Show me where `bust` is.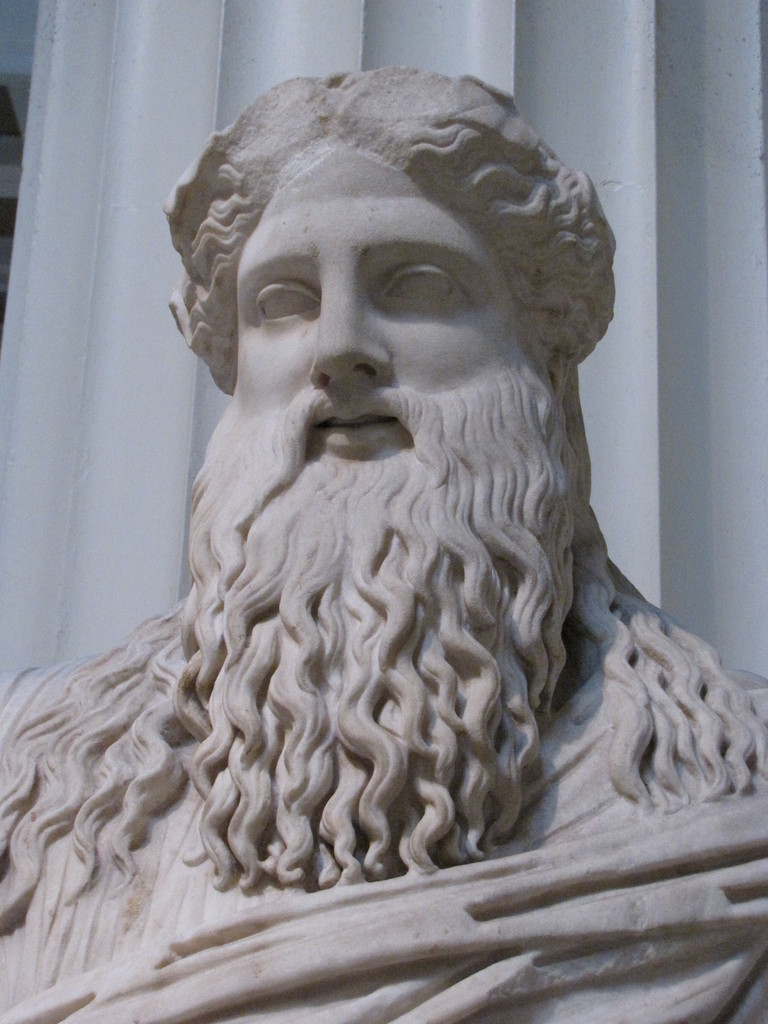
`bust` is at detection(0, 69, 767, 1023).
